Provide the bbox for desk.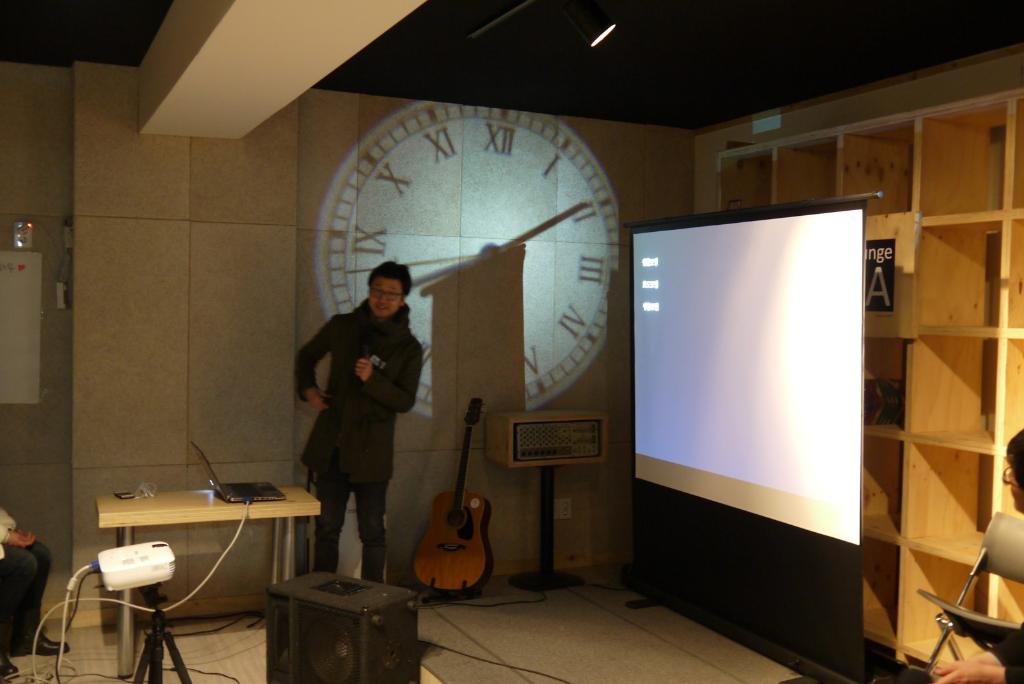
bbox(83, 476, 319, 642).
